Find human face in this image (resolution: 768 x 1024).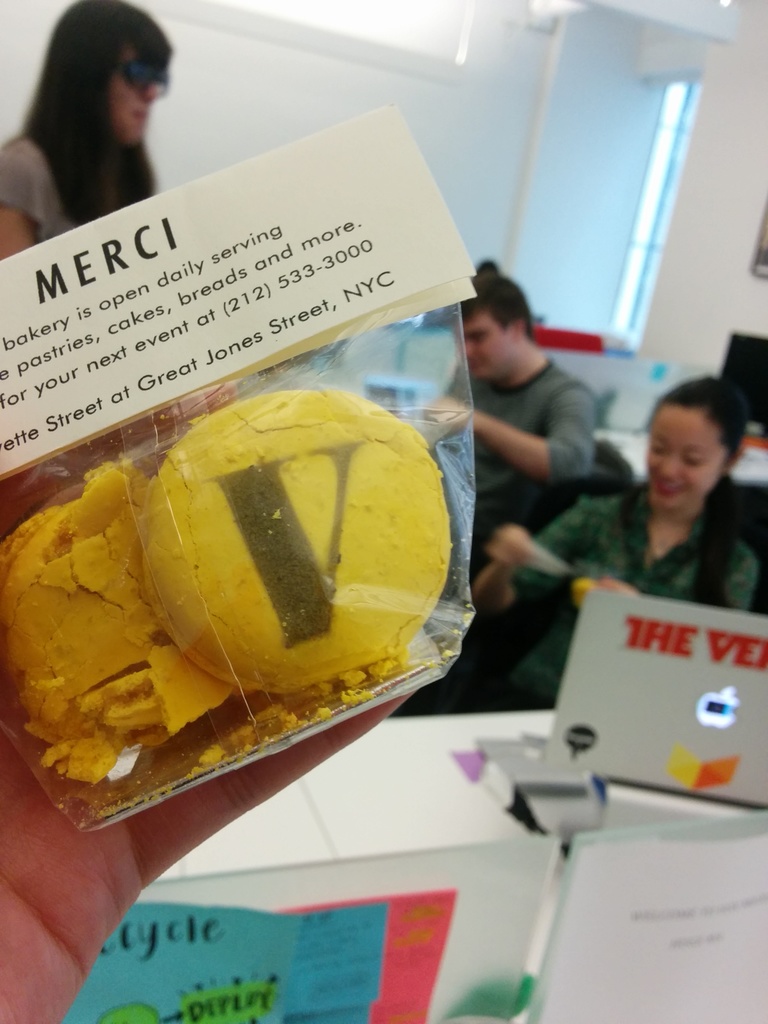
<region>646, 406, 724, 513</region>.
